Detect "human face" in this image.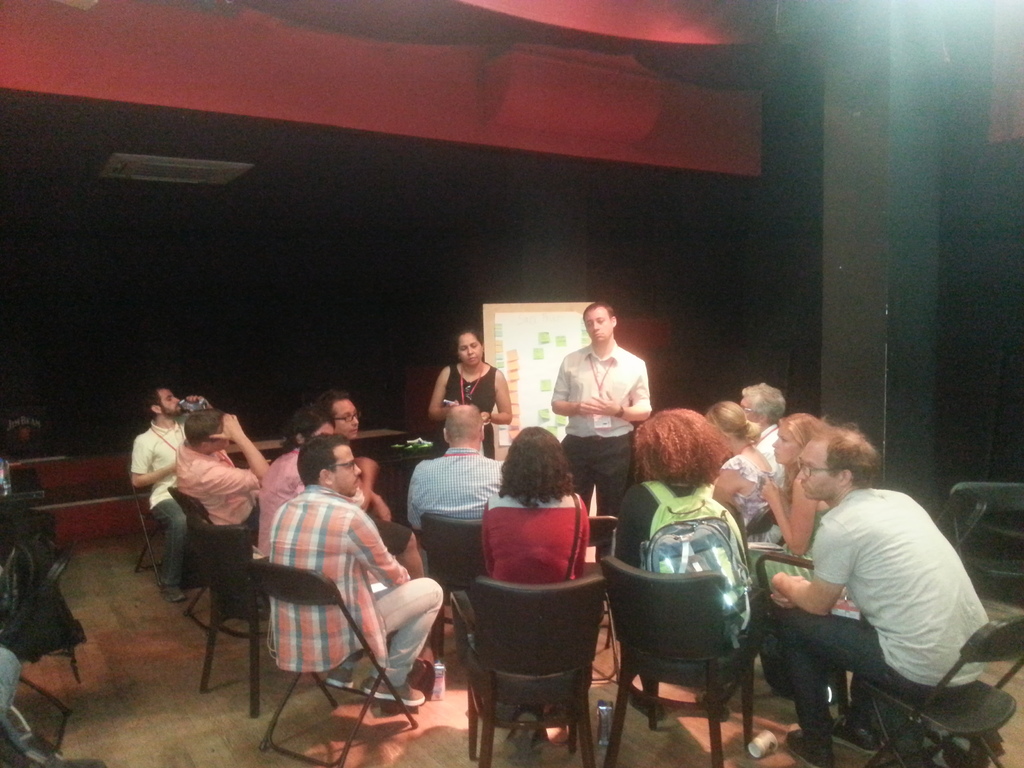
Detection: (x1=321, y1=420, x2=335, y2=436).
